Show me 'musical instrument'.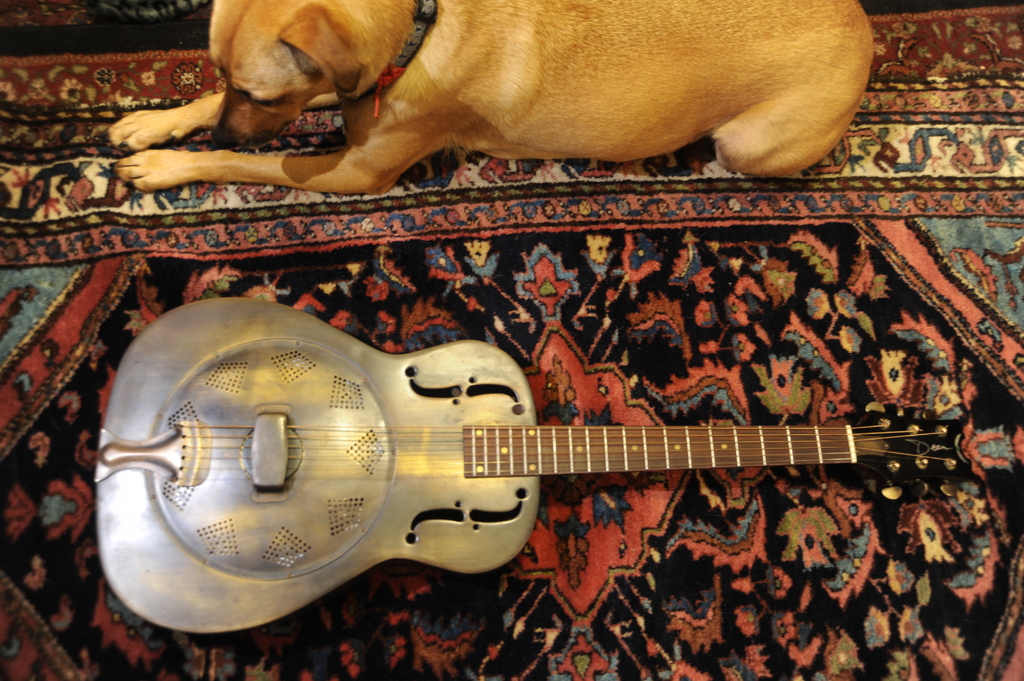
'musical instrument' is here: (x1=122, y1=297, x2=957, y2=620).
